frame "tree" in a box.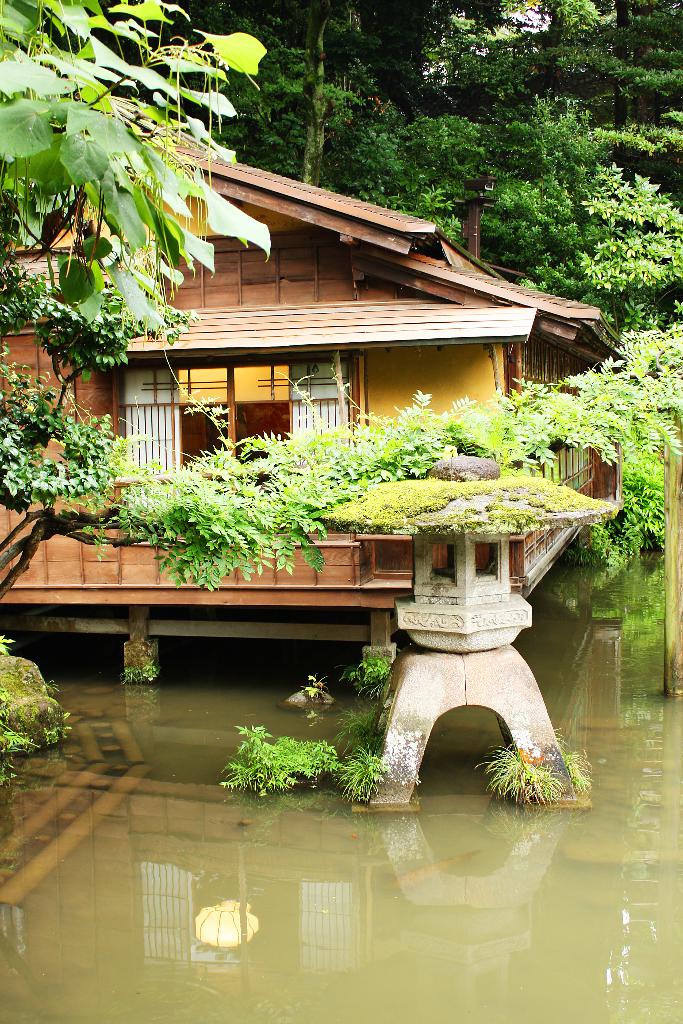
crop(17, 59, 297, 514).
